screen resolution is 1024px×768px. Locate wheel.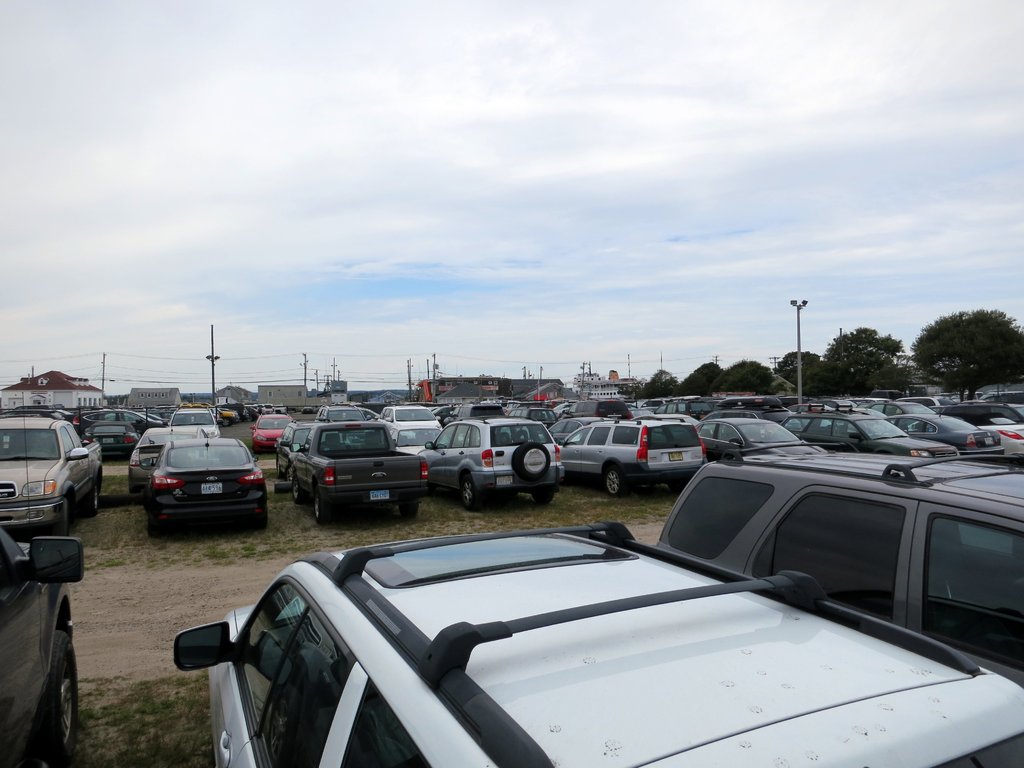
(x1=248, y1=510, x2=267, y2=532).
